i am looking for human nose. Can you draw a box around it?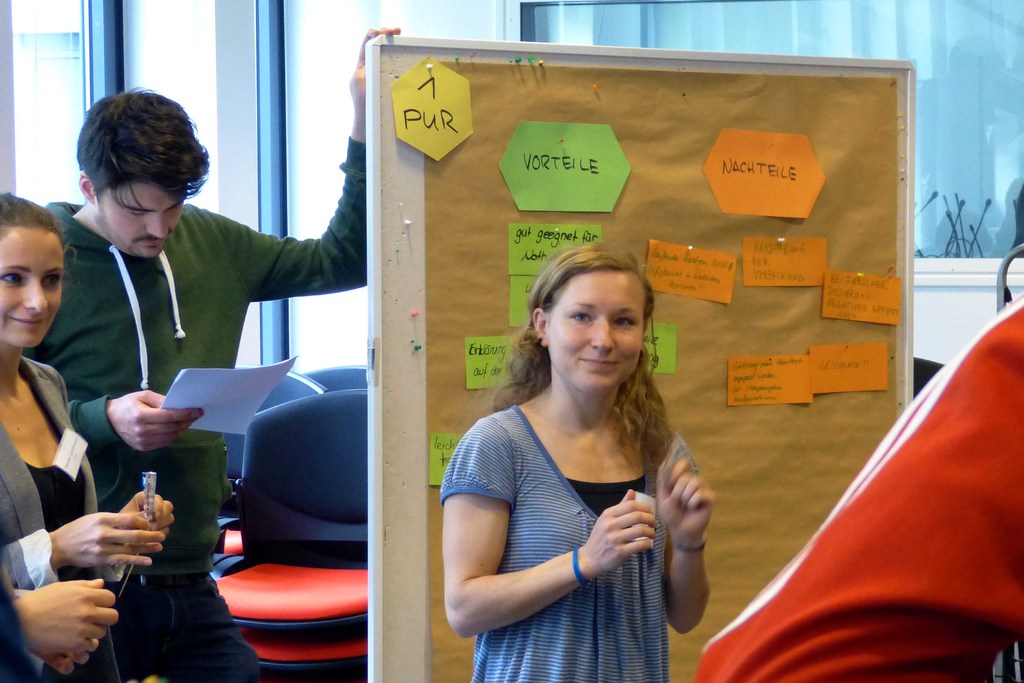
Sure, the bounding box is detection(591, 321, 612, 352).
